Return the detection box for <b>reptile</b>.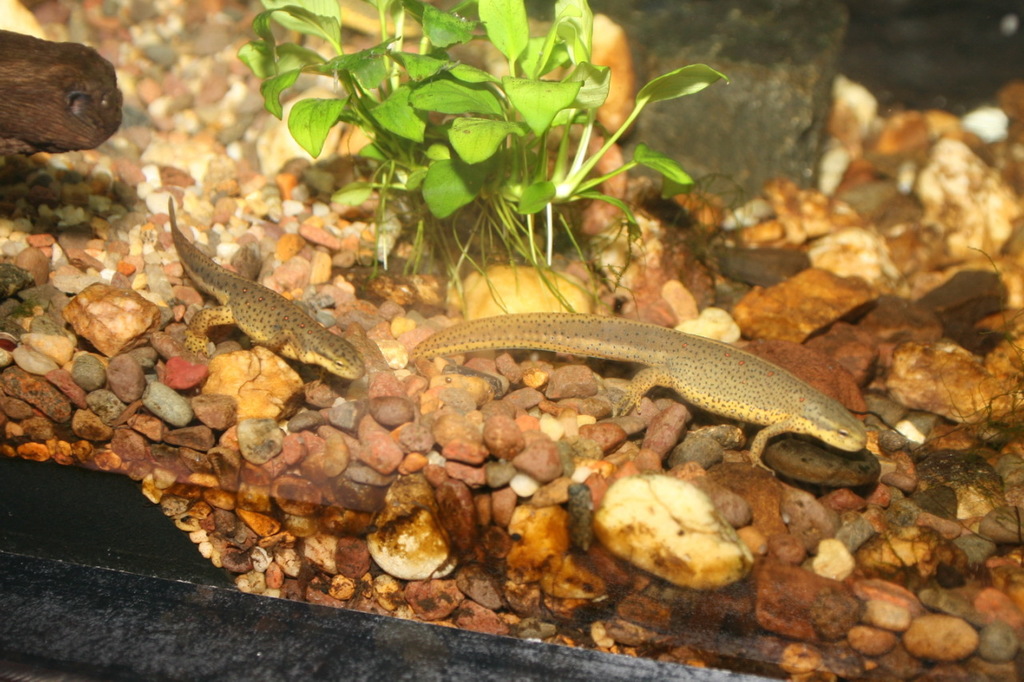
[x1=164, y1=194, x2=367, y2=383].
